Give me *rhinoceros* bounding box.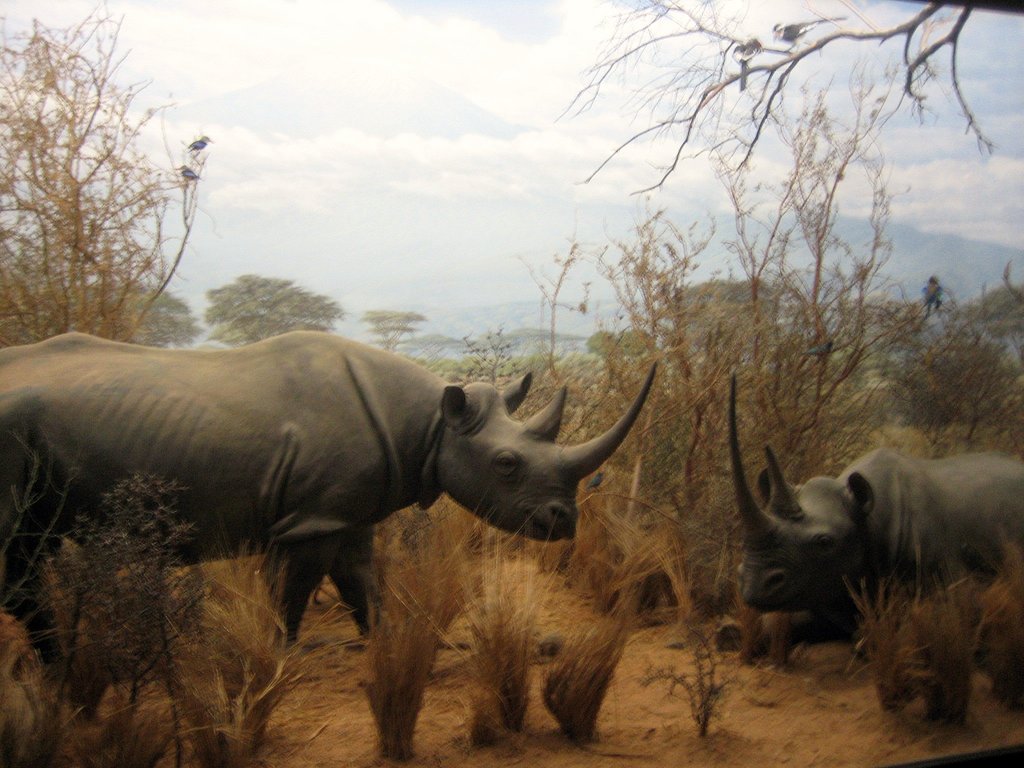
bbox(0, 321, 662, 672).
